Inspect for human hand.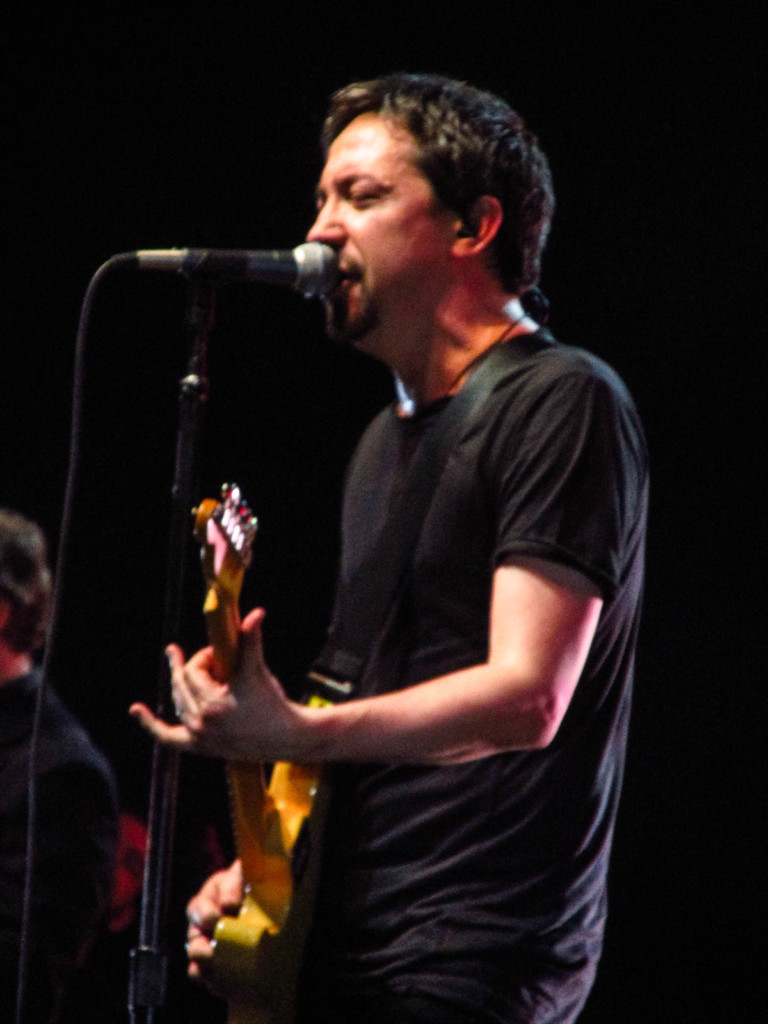
Inspection: [left=127, top=612, right=301, bottom=755].
